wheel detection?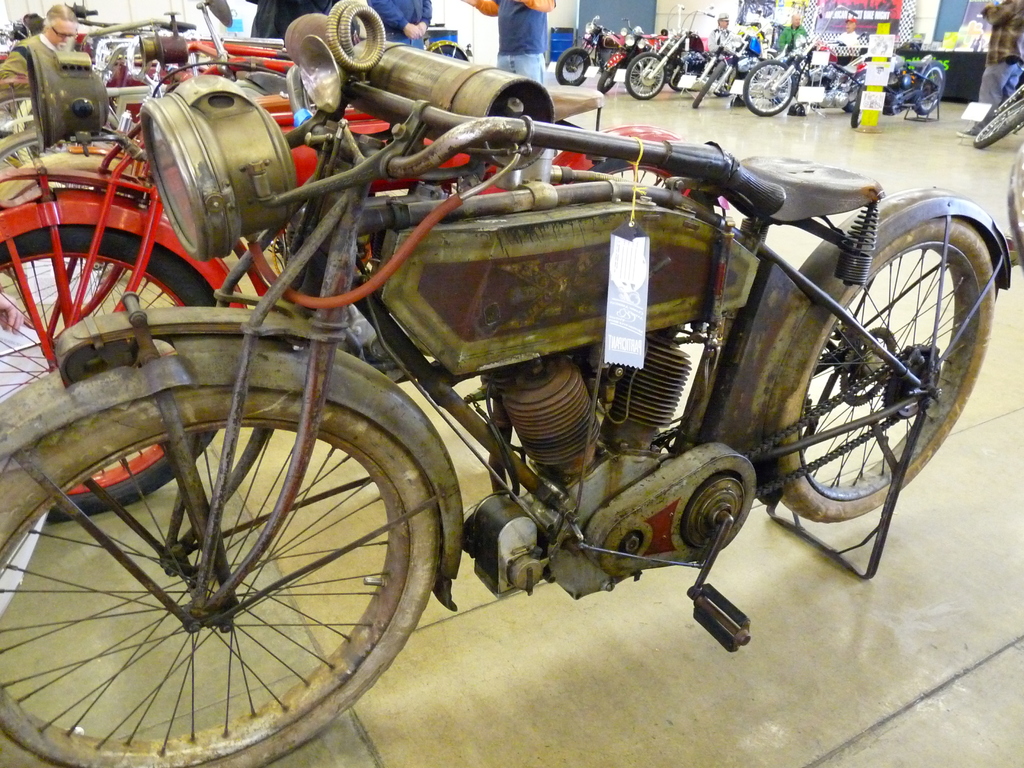
crop(0, 223, 229, 524)
